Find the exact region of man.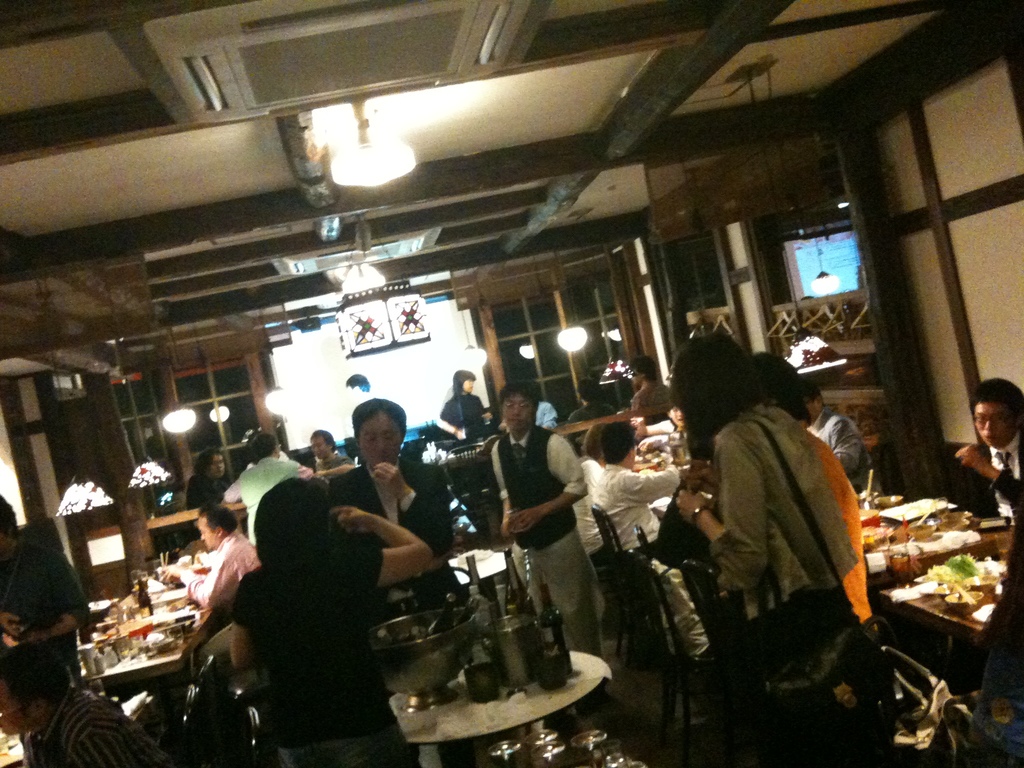
Exact region: 583:417:700:574.
